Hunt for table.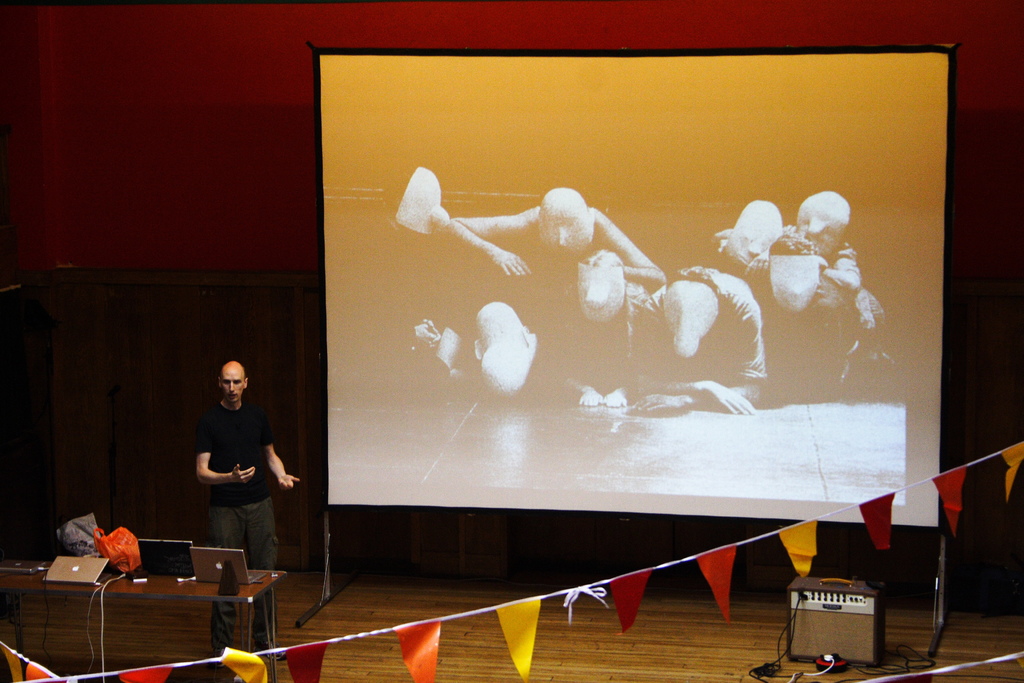
Hunted down at pyautogui.locateOnScreen(0, 555, 288, 682).
